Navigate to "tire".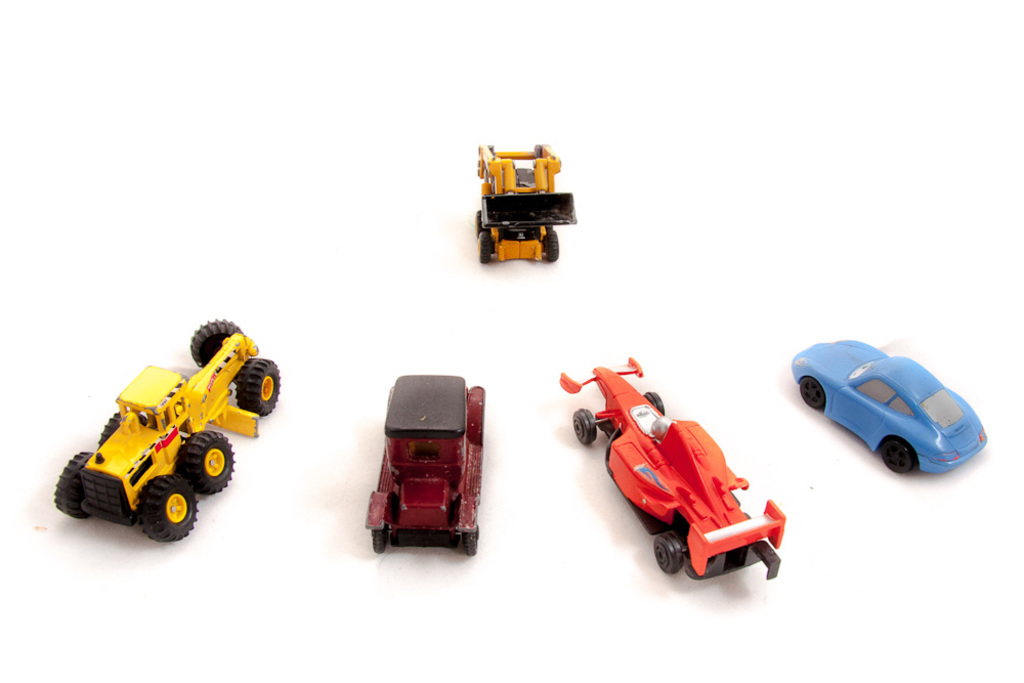
Navigation target: <bbox>797, 383, 828, 411</bbox>.
